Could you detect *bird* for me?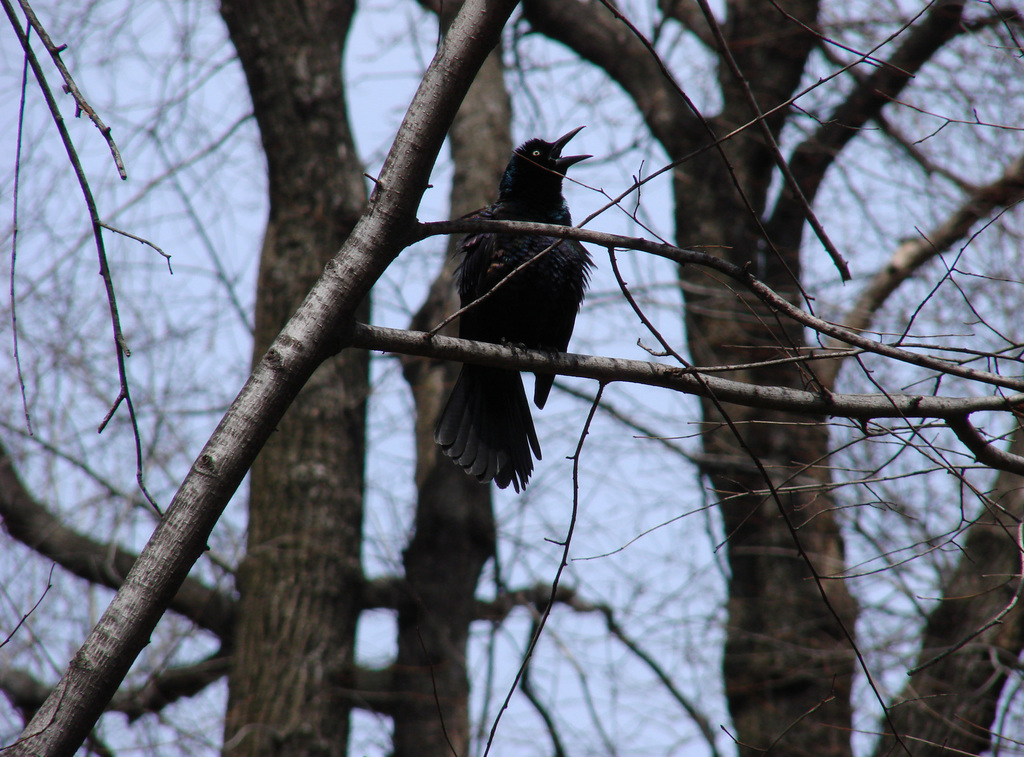
Detection result: rect(412, 145, 611, 474).
